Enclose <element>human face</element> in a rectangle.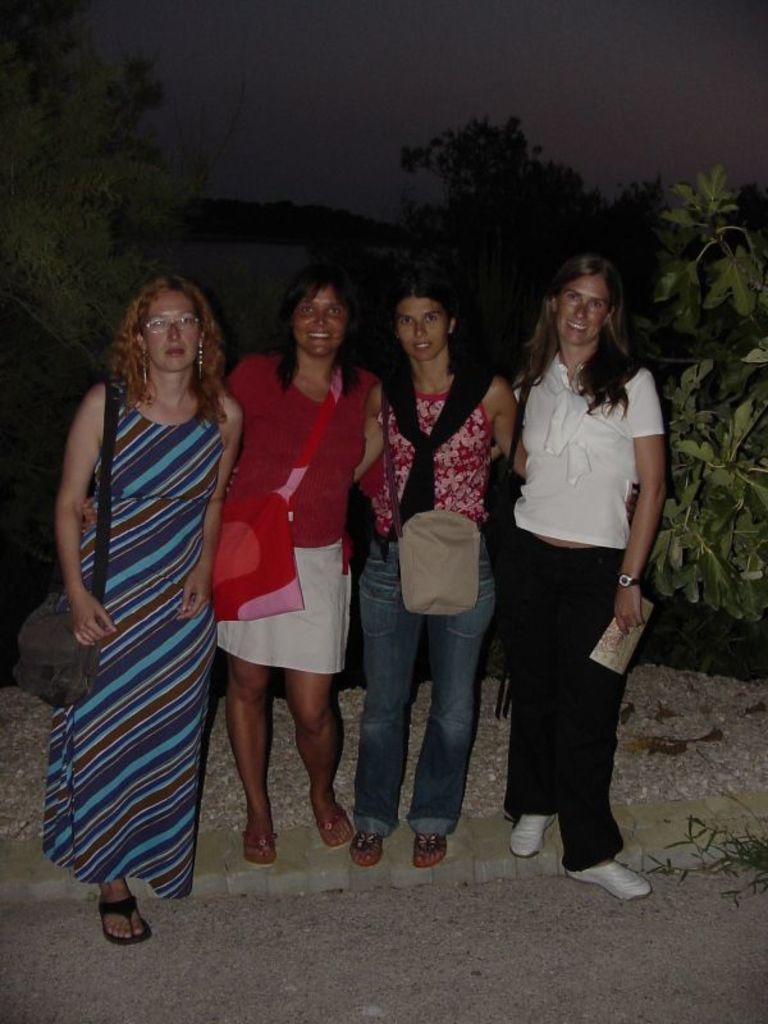
401,298,444,361.
